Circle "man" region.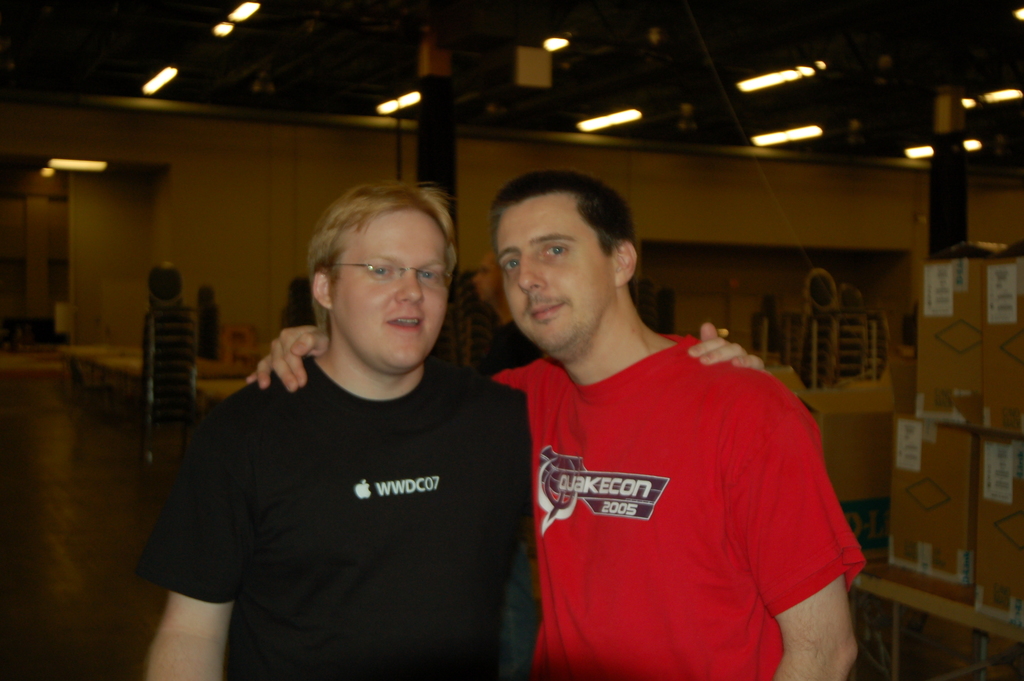
Region: <box>353,162,823,660</box>.
